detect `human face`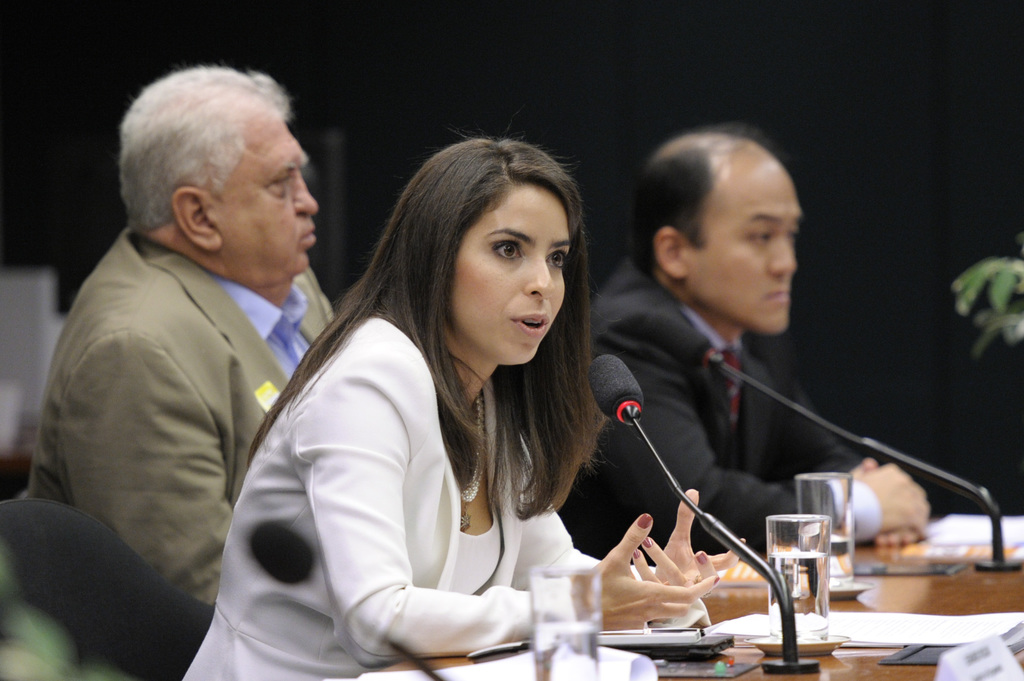
<region>449, 188, 571, 365</region>
